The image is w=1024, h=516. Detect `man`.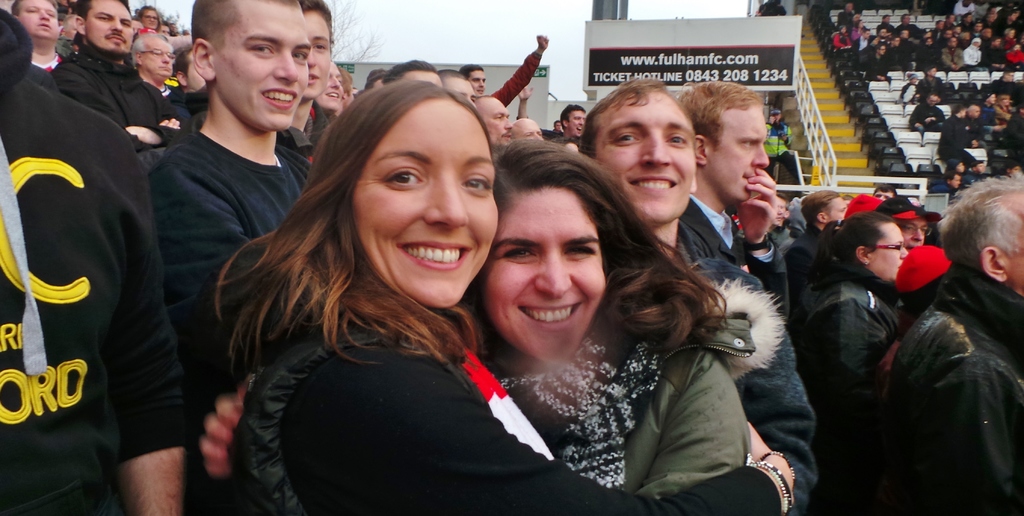
Detection: (left=986, top=91, right=1014, bottom=141).
